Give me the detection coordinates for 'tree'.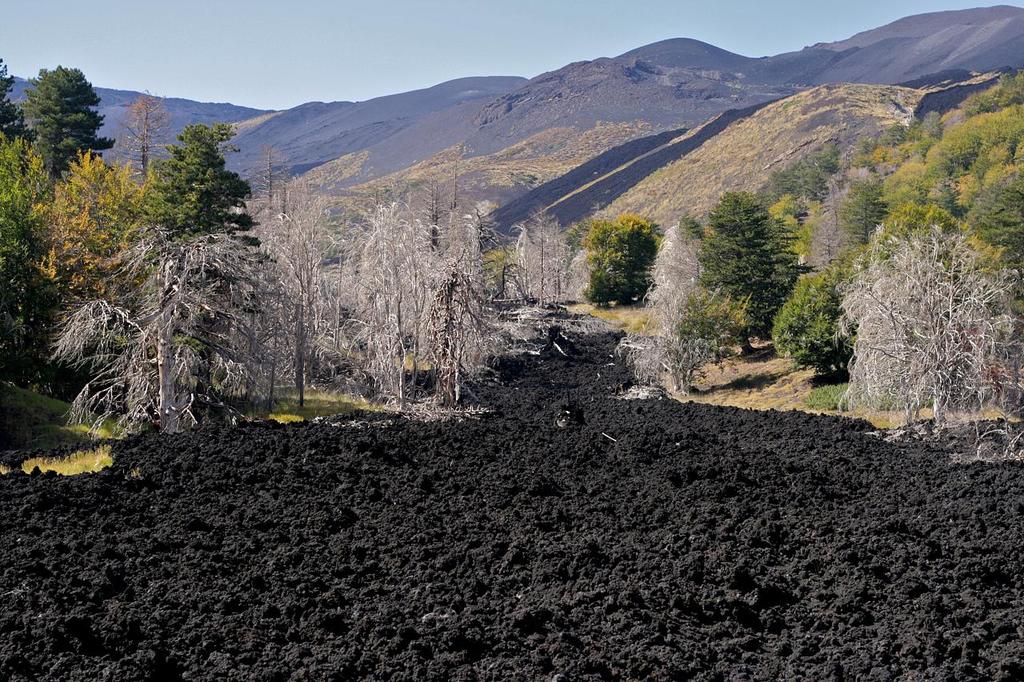
box(119, 85, 160, 177).
